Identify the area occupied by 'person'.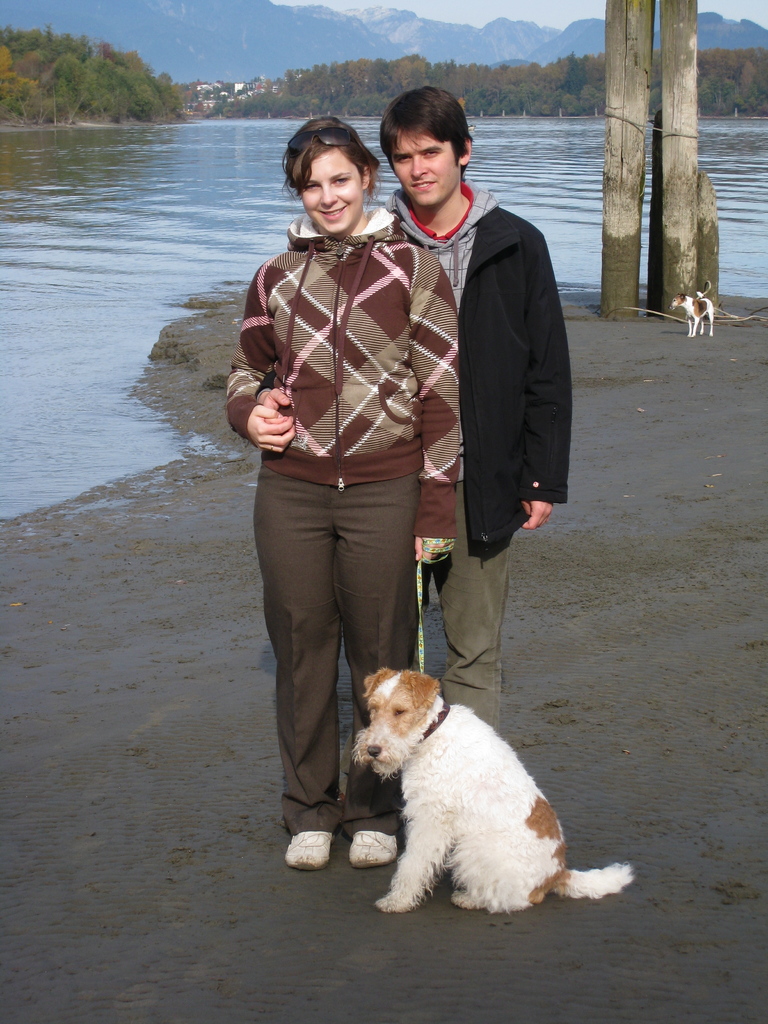
Area: select_region(250, 77, 570, 742).
